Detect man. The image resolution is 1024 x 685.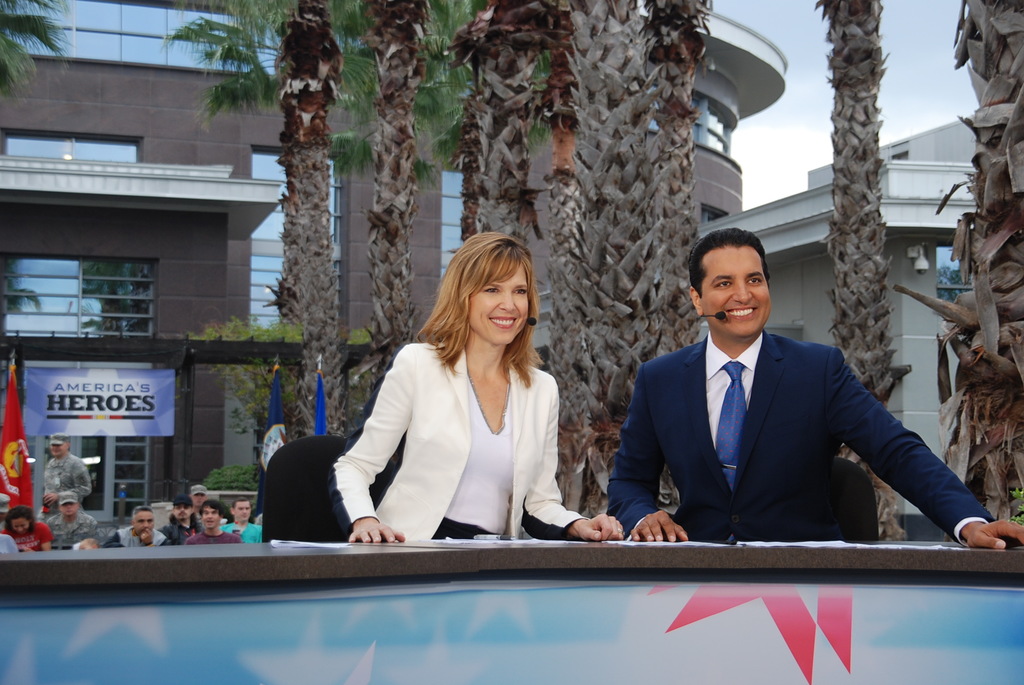
(left=616, top=240, right=945, bottom=572).
